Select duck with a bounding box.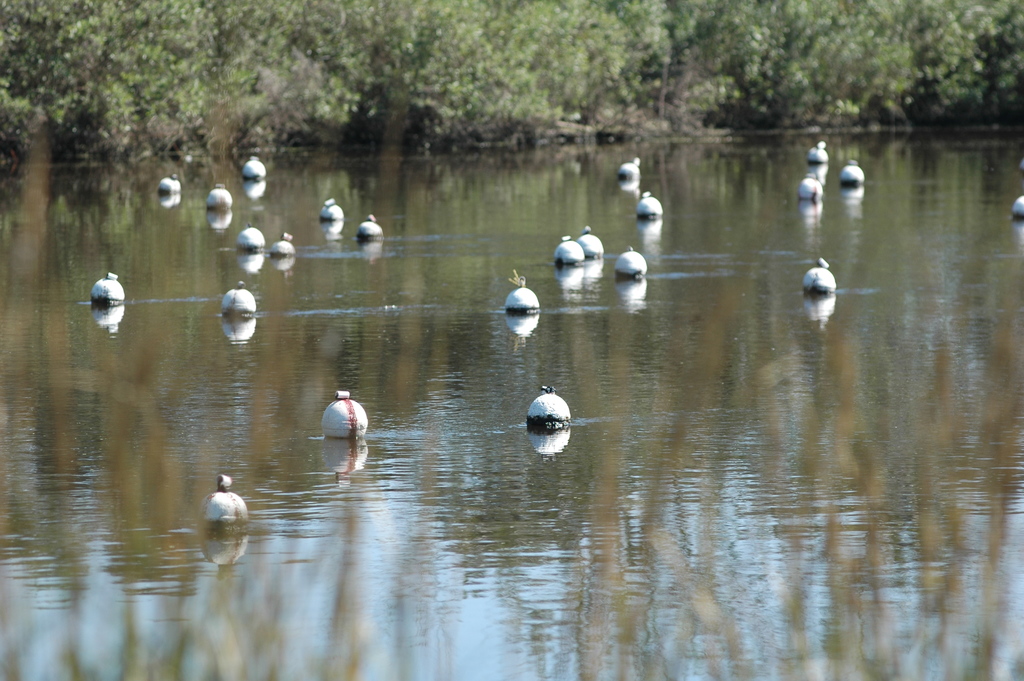
[x1=634, y1=185, x2=669, y2=220].
